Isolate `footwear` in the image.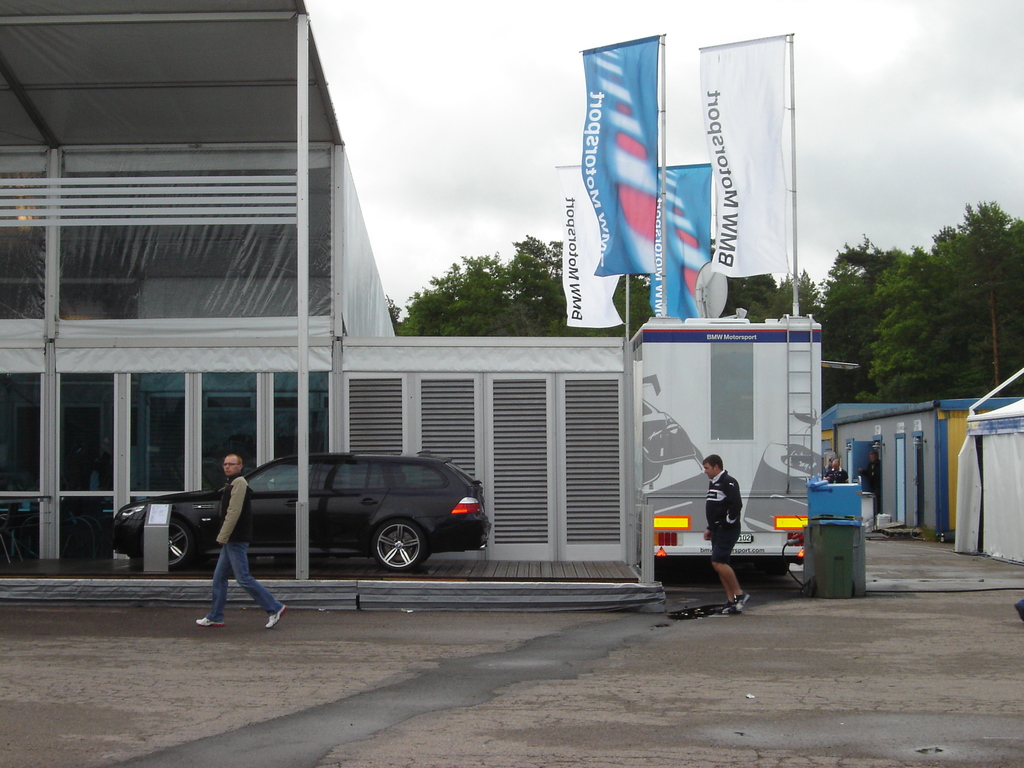
Isolated region: (267, 603, 285, 627).
